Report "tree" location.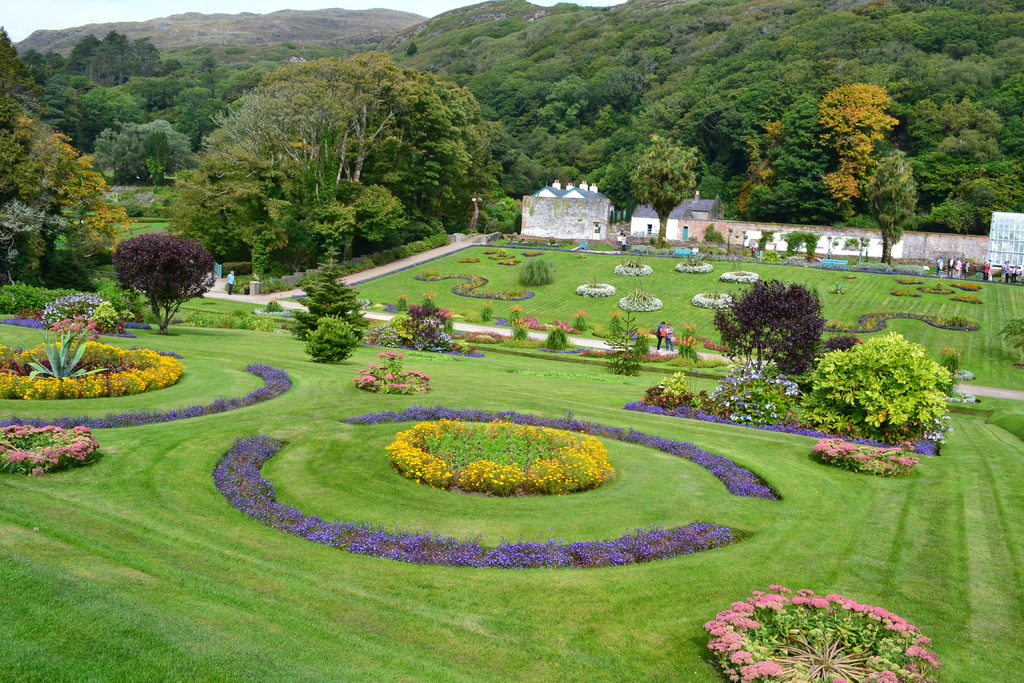
Report: box=[867, 157, 916, 270].
